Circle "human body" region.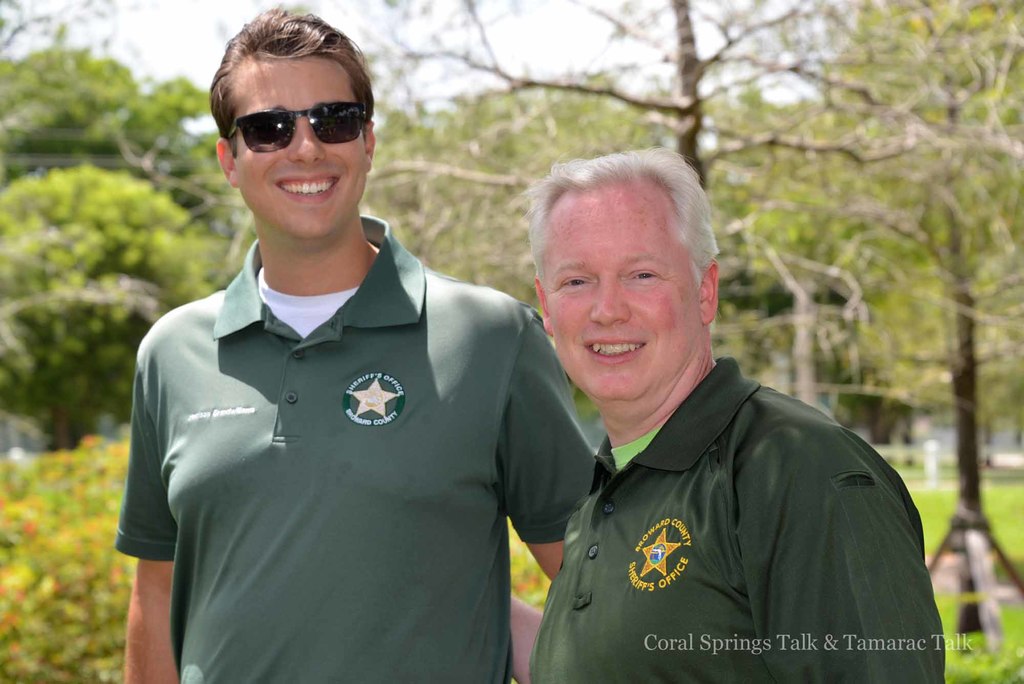
Region: bbox(487, 184, 947, 677).
